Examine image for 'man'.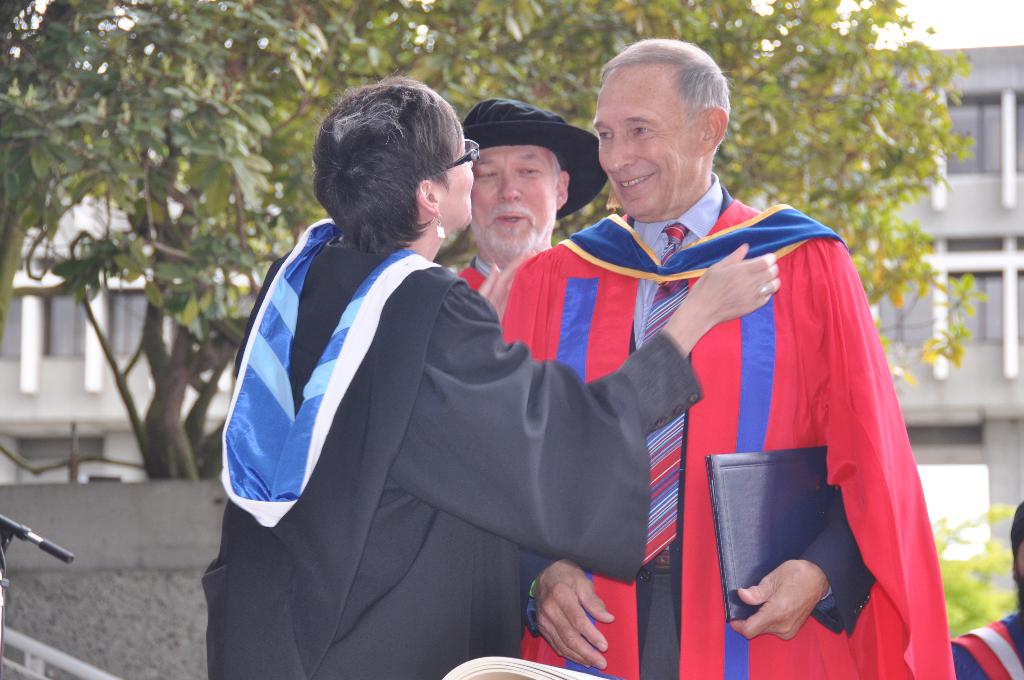
Examination result: select_region(450, 97, 607, 296).
